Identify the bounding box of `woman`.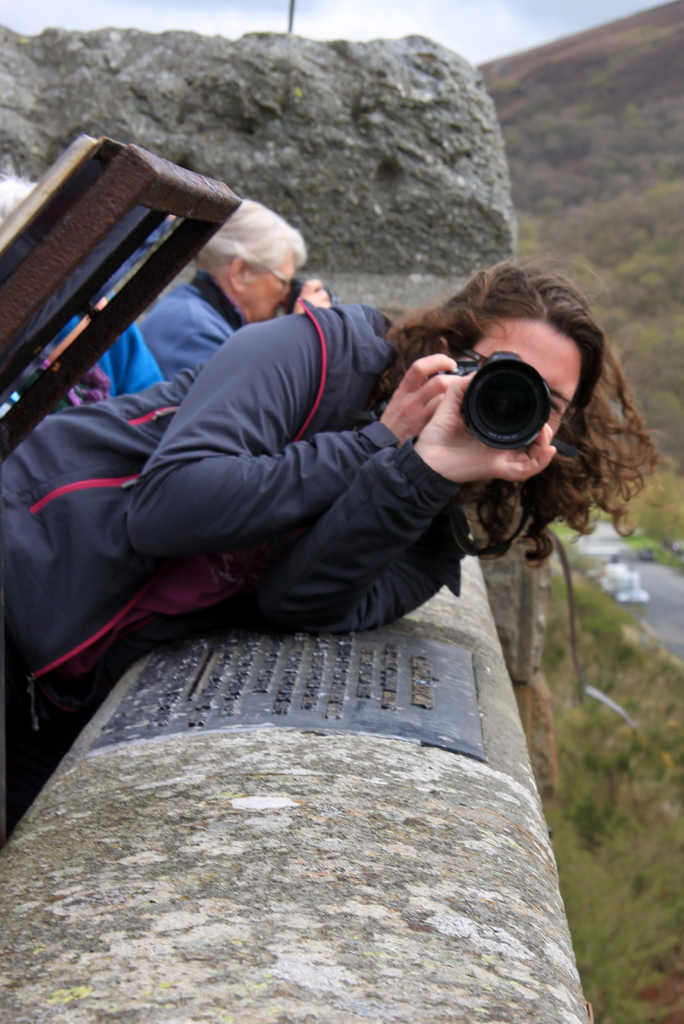
0:258:658:812.
